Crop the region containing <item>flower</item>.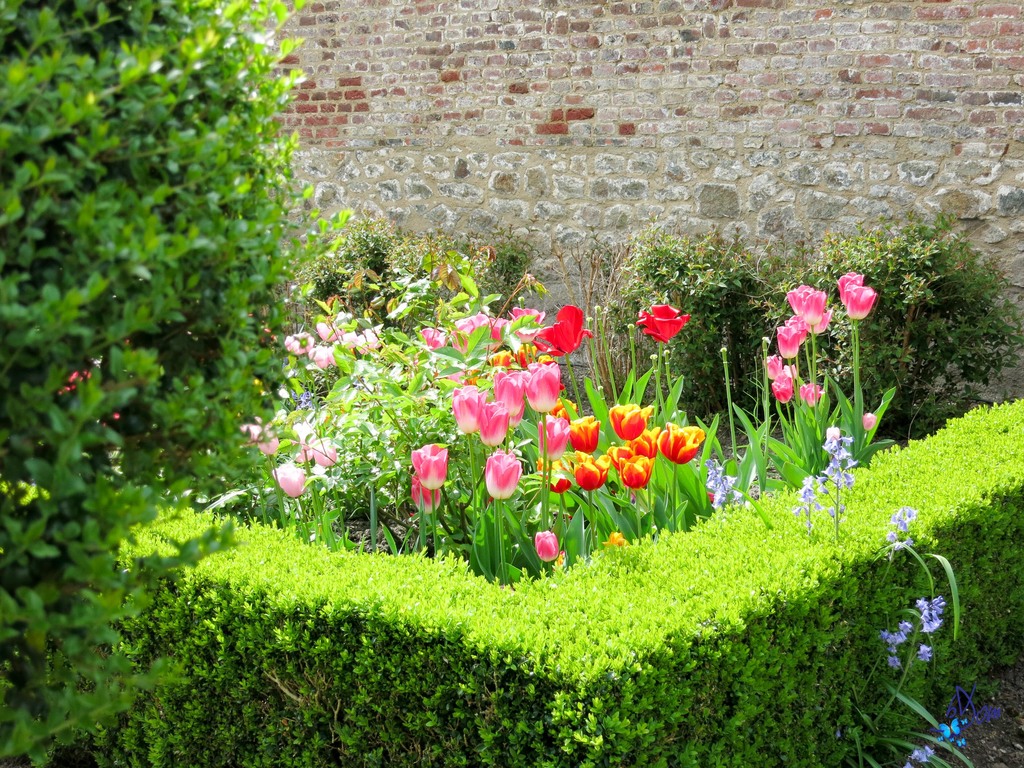
Crop region: pyautogui.locateOnScreen(616, 455, 650, 487).
